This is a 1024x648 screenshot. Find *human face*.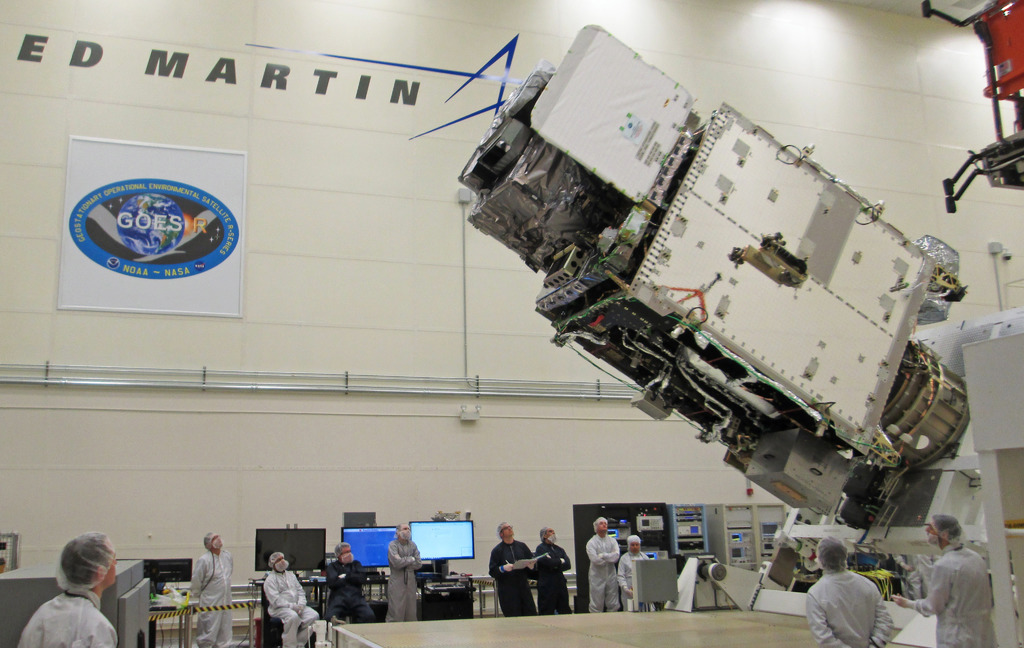
Bounding box: bbox=(506, 525, 513, 539).
